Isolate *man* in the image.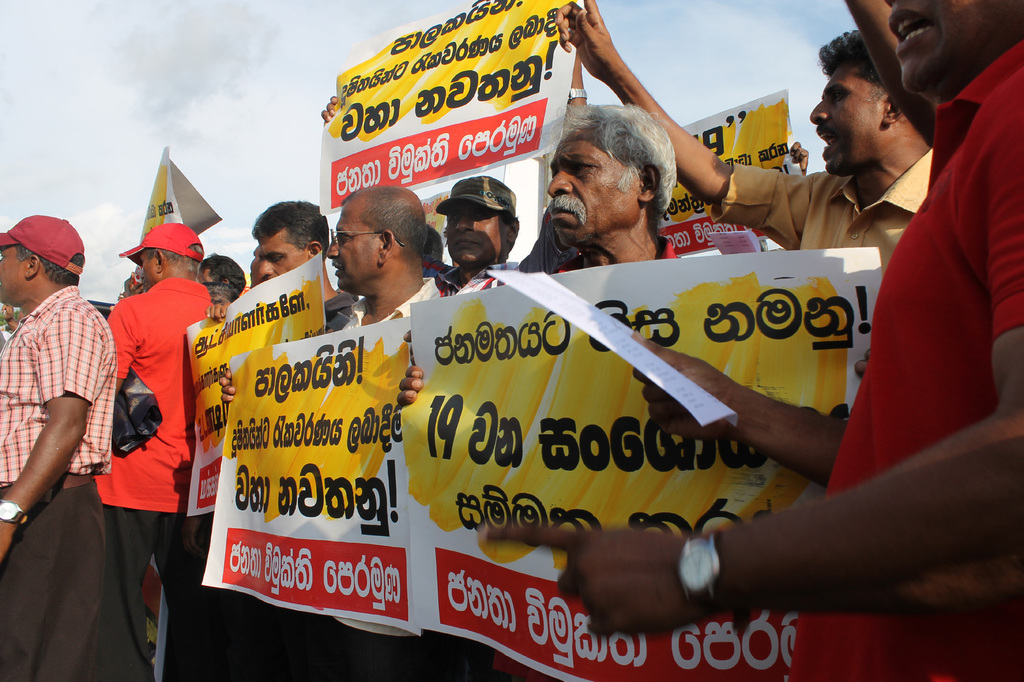
Isolated region: (547,5,944,289).
